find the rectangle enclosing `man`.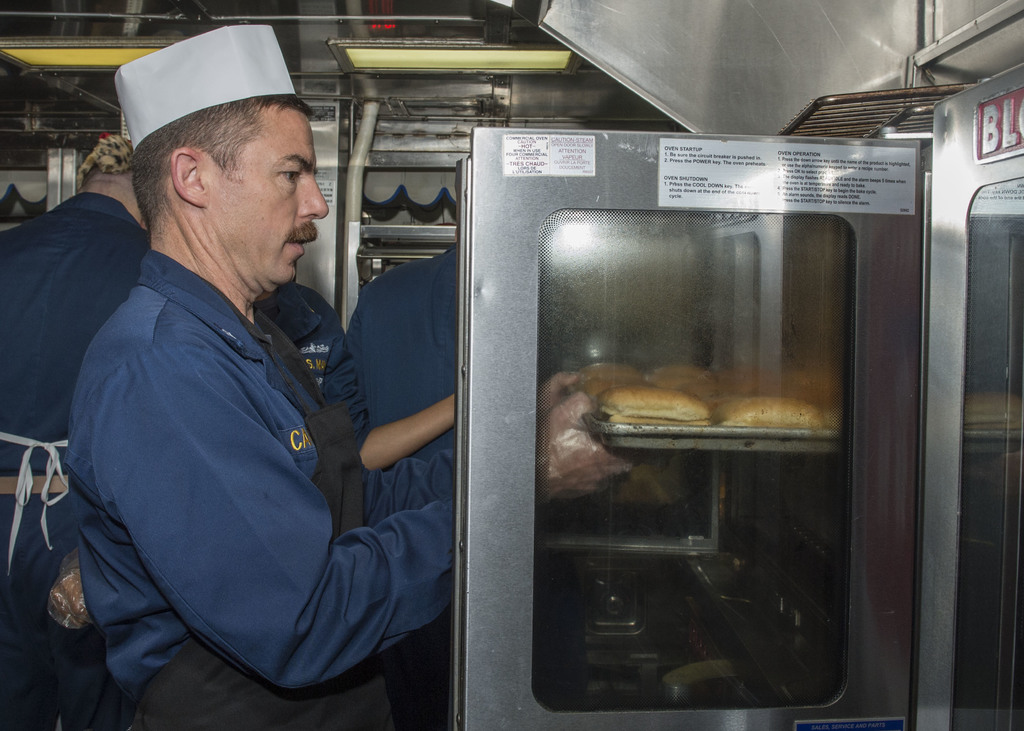
crop(317, 239, 598, 730).
